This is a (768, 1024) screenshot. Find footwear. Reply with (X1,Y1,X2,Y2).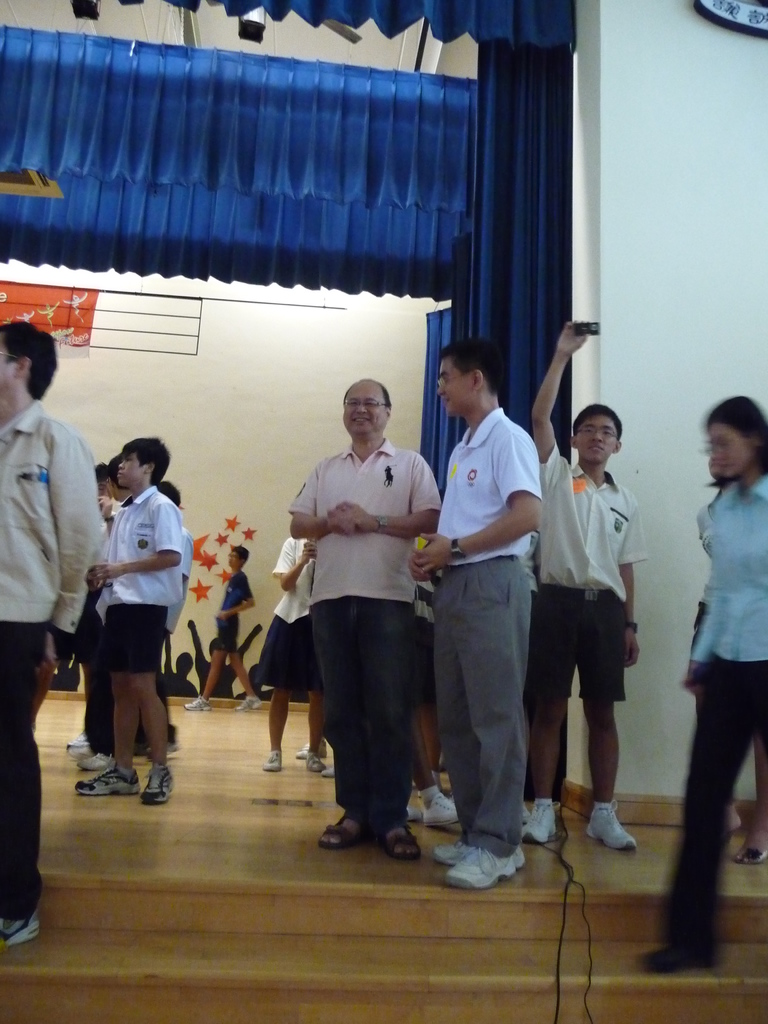
(442,828,534,889).
